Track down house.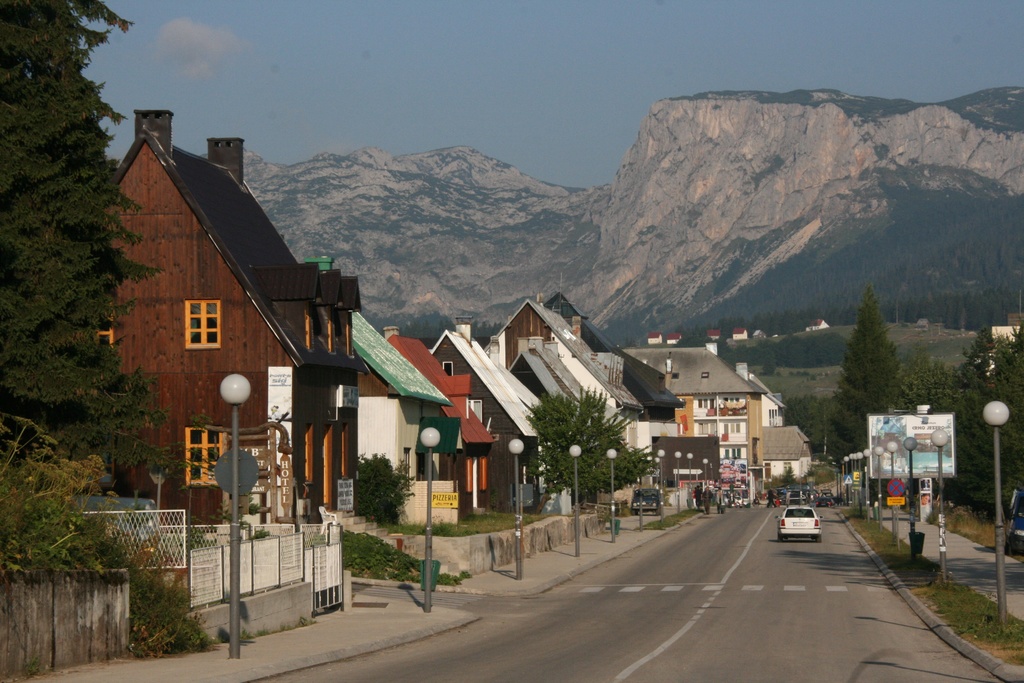
Tracked to locate(355, 327, 435, 494).
